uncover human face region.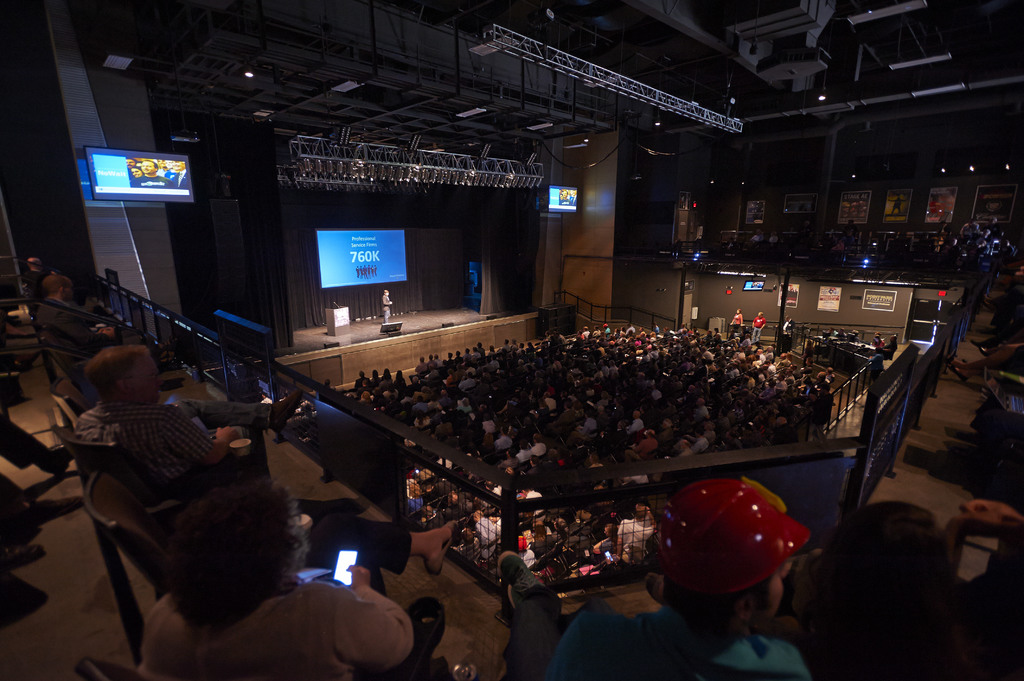
Uncovered: 173/160/182/171.
